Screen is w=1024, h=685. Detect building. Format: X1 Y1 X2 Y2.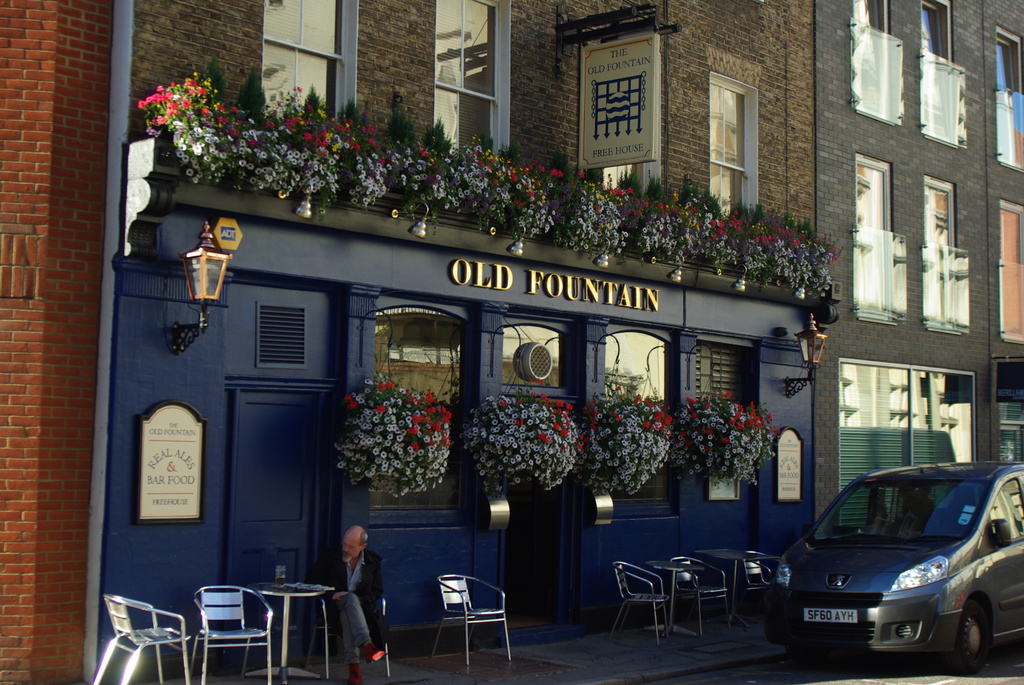
0 0 1023 684.
